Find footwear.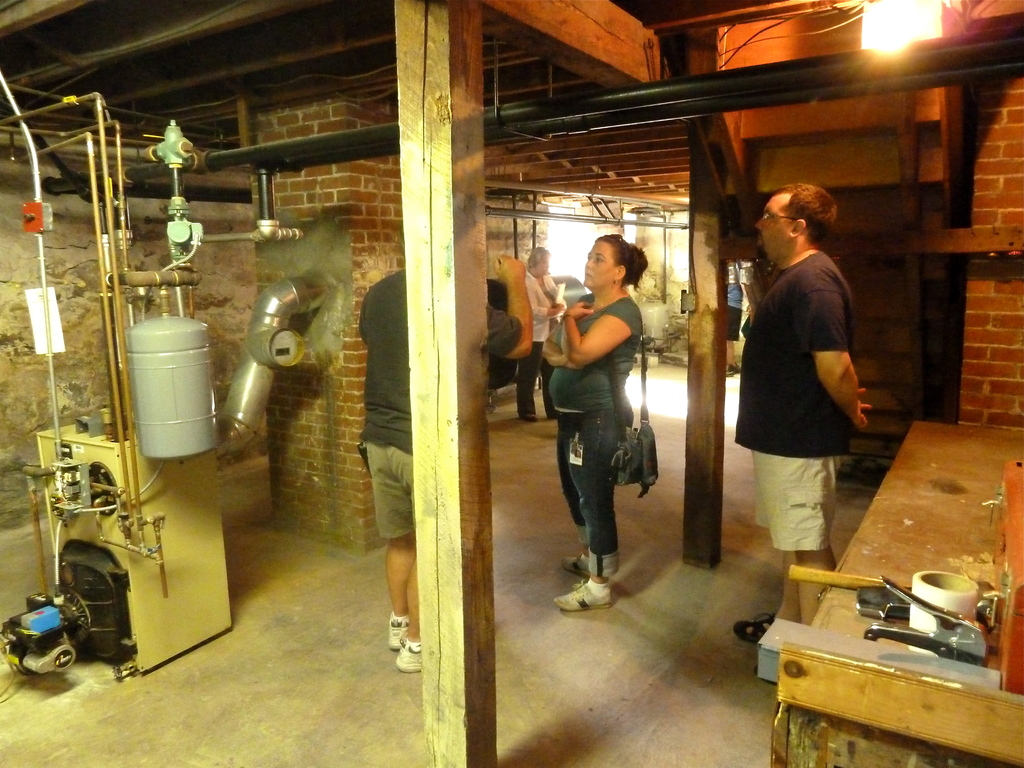
left=564, top=556, right=588, bottom=579.
